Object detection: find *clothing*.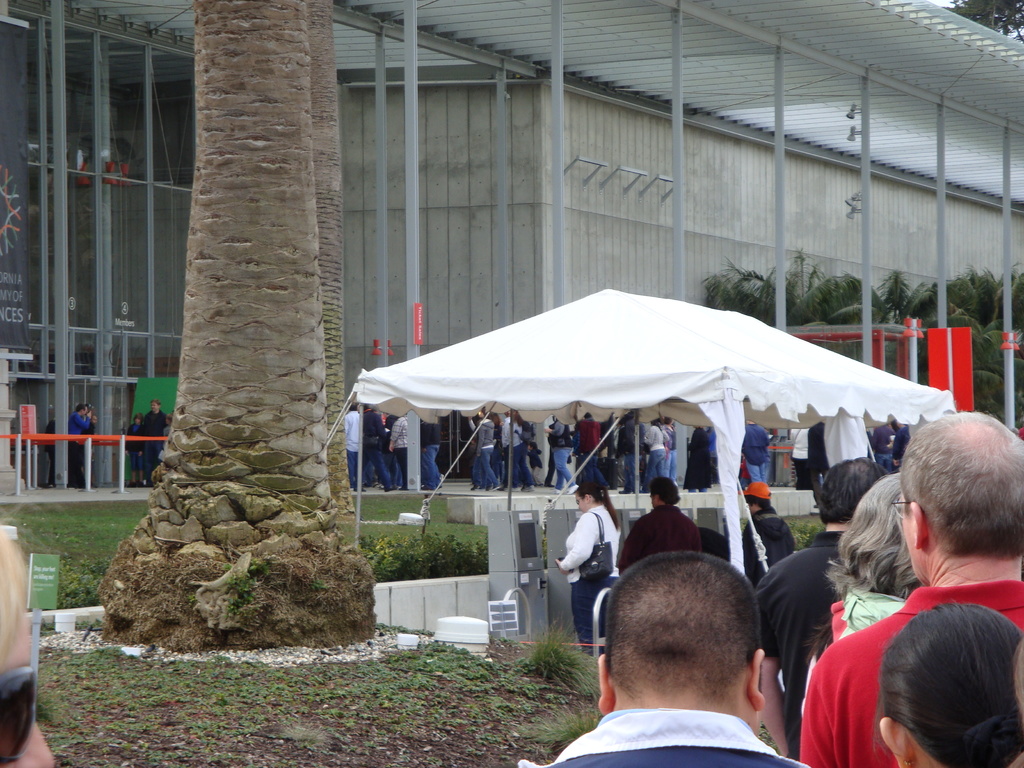
(790, 428, 811, 486).
